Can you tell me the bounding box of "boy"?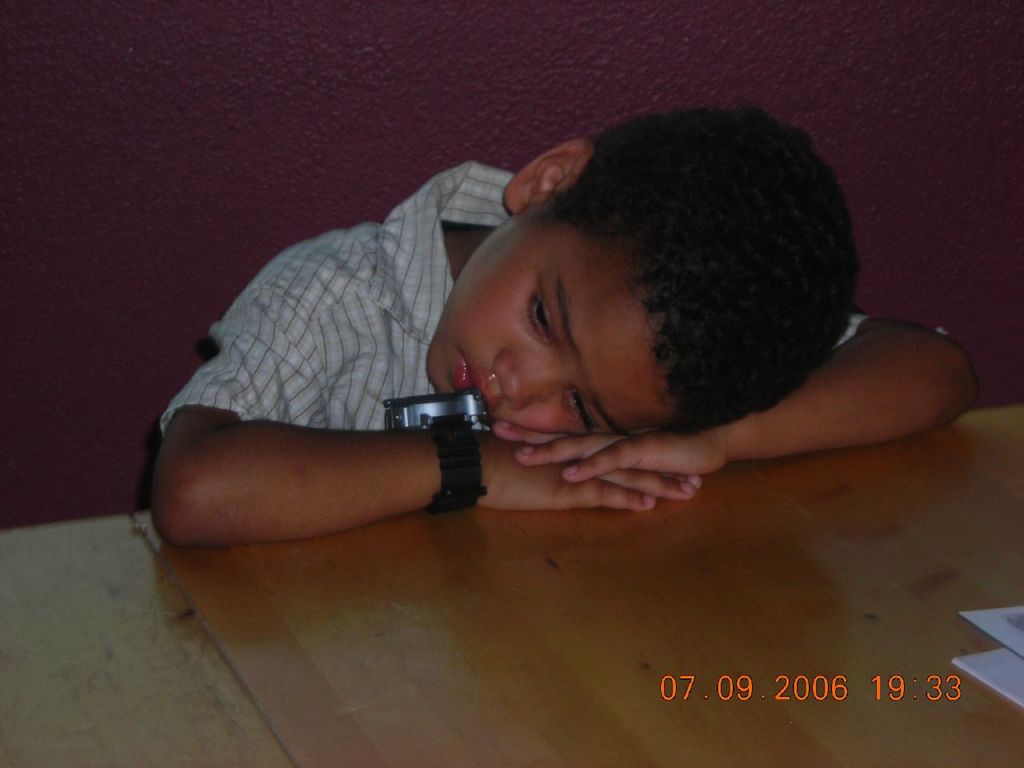
Rect(113, 91, 960, 613).
